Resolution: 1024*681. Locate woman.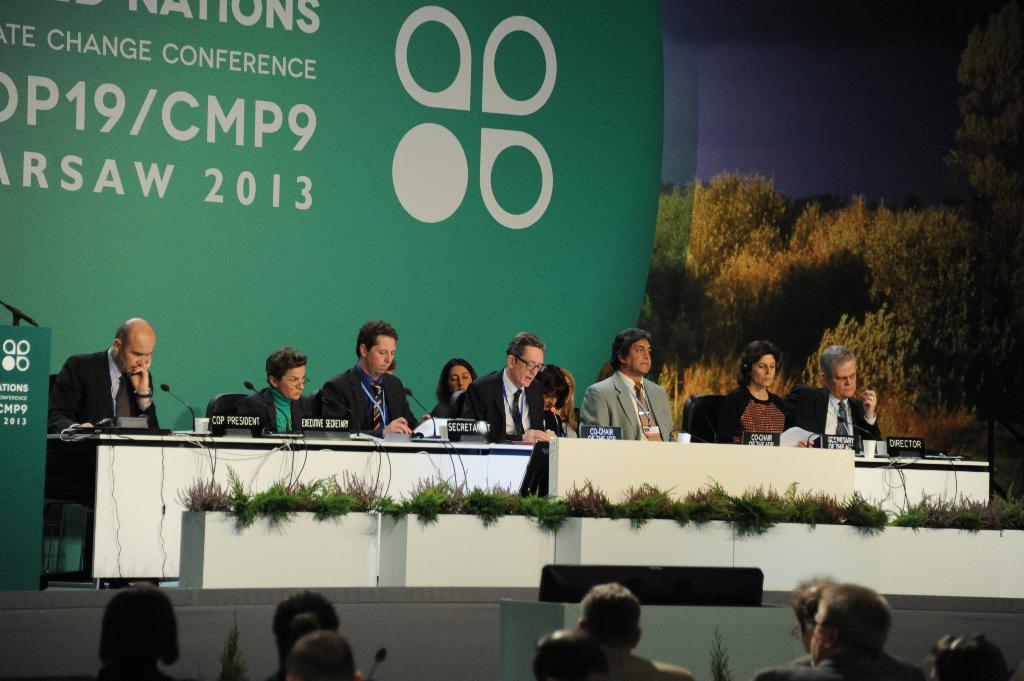
{"x1": 430, "y1": 358, "x2": 480, "y2": 418}.
